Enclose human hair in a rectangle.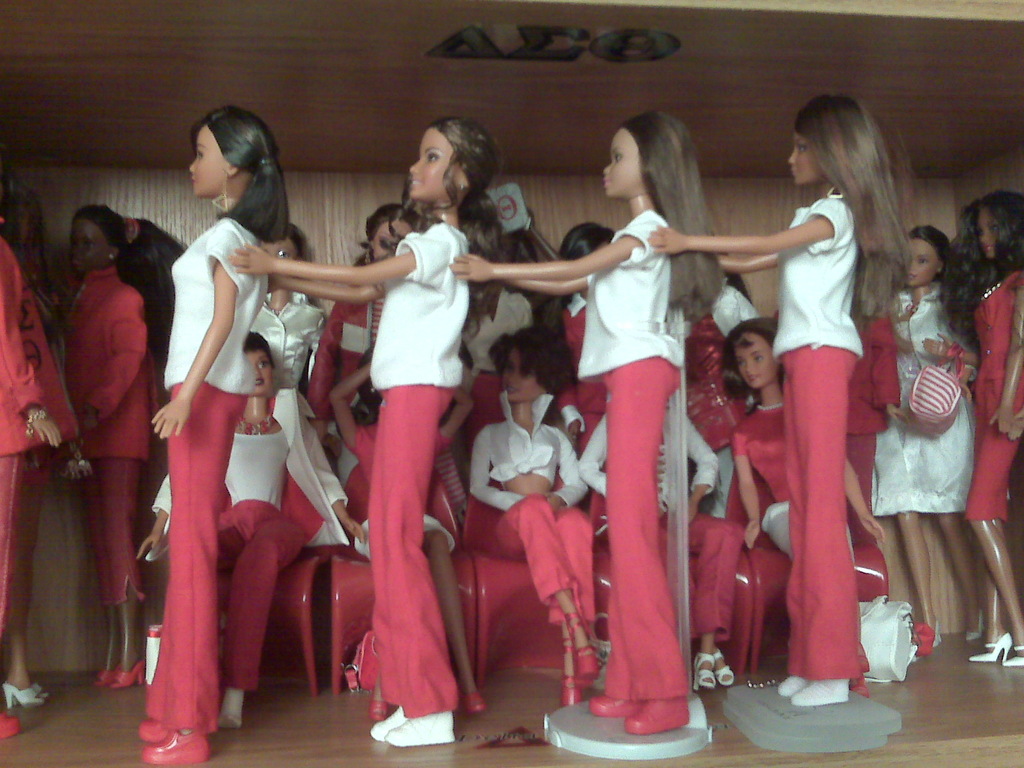
x1=554 y1=218 x2=614 y2=258.
